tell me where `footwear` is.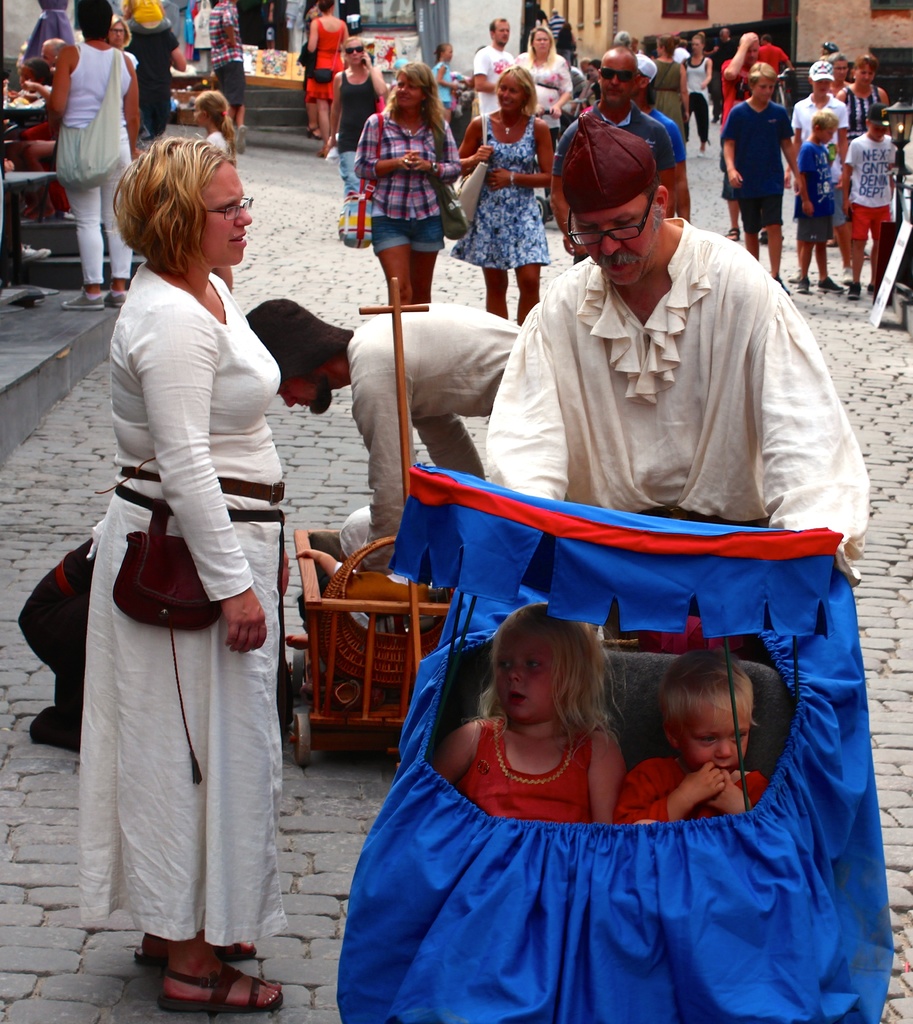
`footwear` is at bbox(864, 282, 873, 296).
